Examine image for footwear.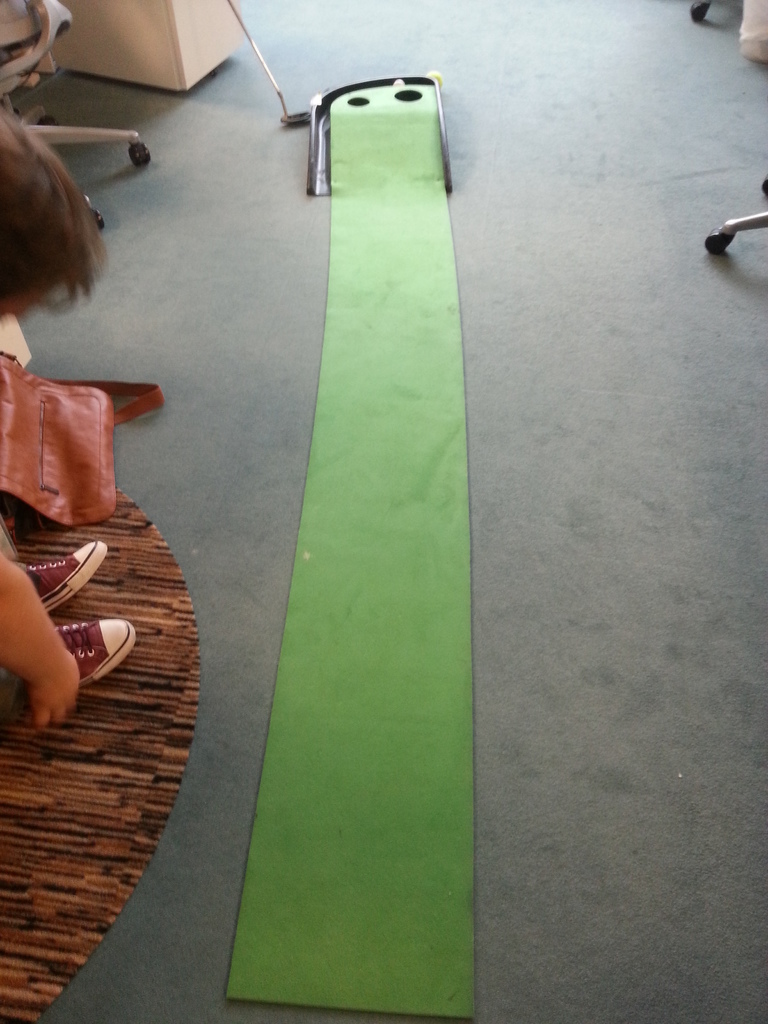
Examination result: (x1=23, y1=614, x2=137, y2=708).
